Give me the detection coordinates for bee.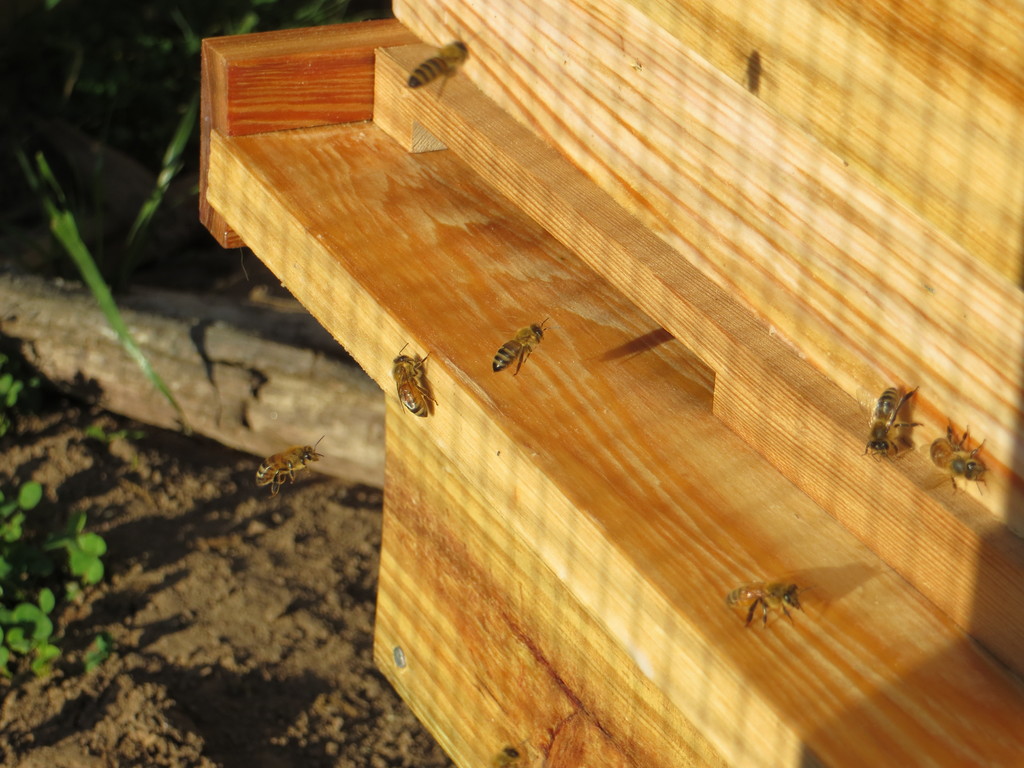
915:422:991:497.
